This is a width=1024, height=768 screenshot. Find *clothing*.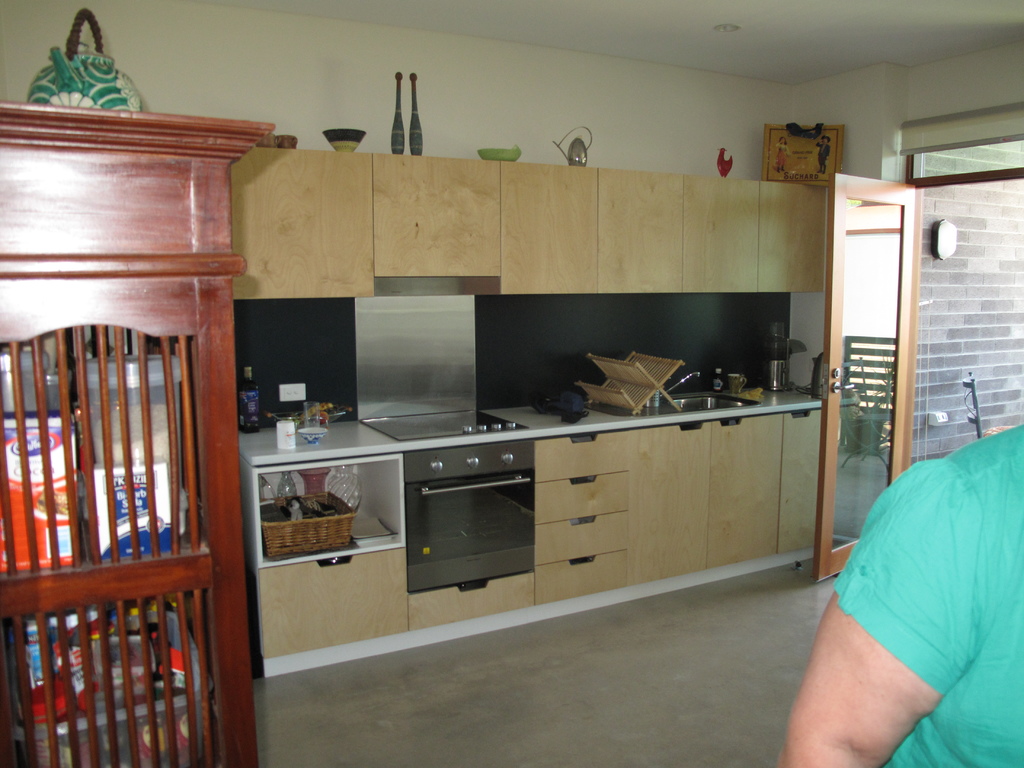
Bounding box: <box>847,420,1023,767</box>.
